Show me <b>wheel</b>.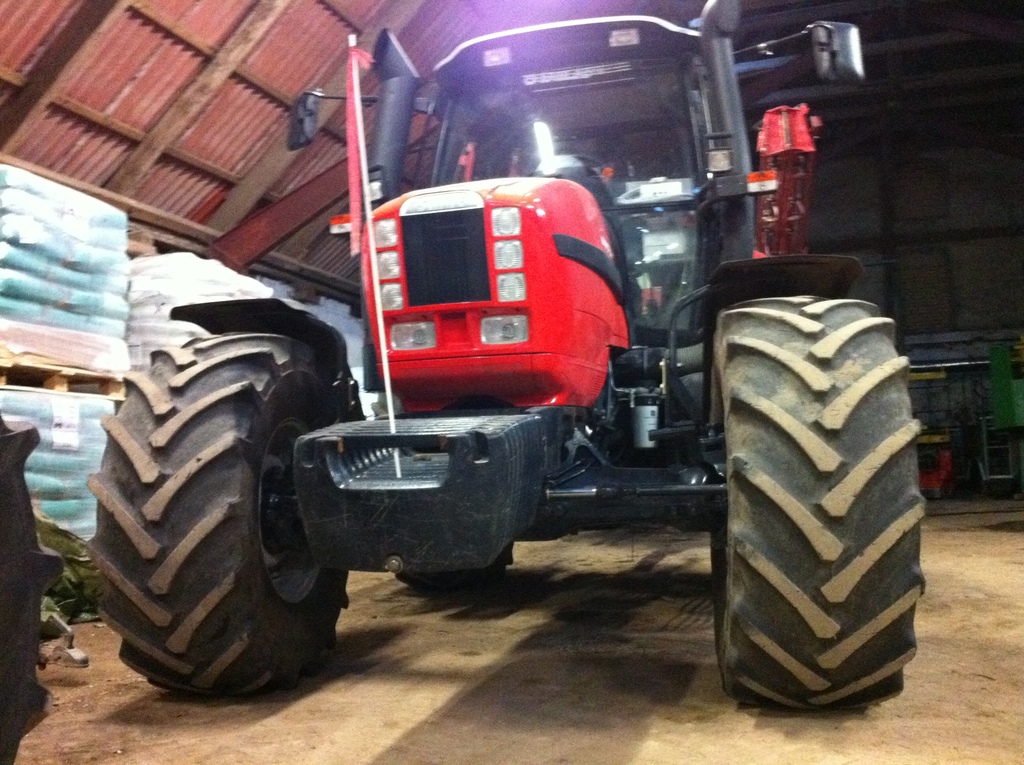
<b>wheel</b> is here: l=83, t=330, r=348, b=700.
